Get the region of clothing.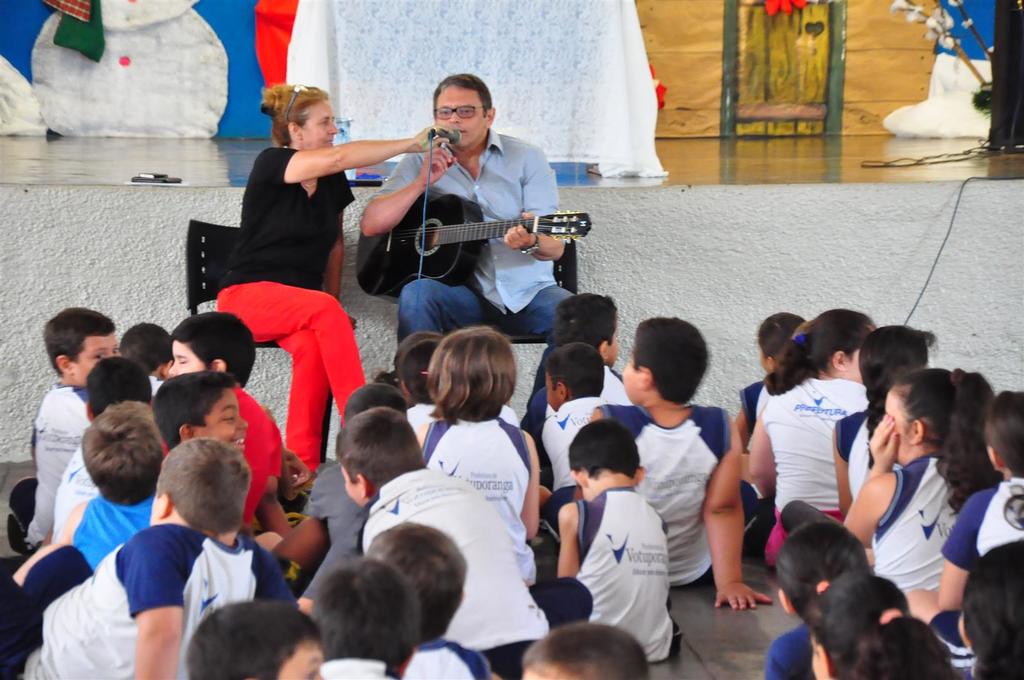
(740, 378, 774, 433).
